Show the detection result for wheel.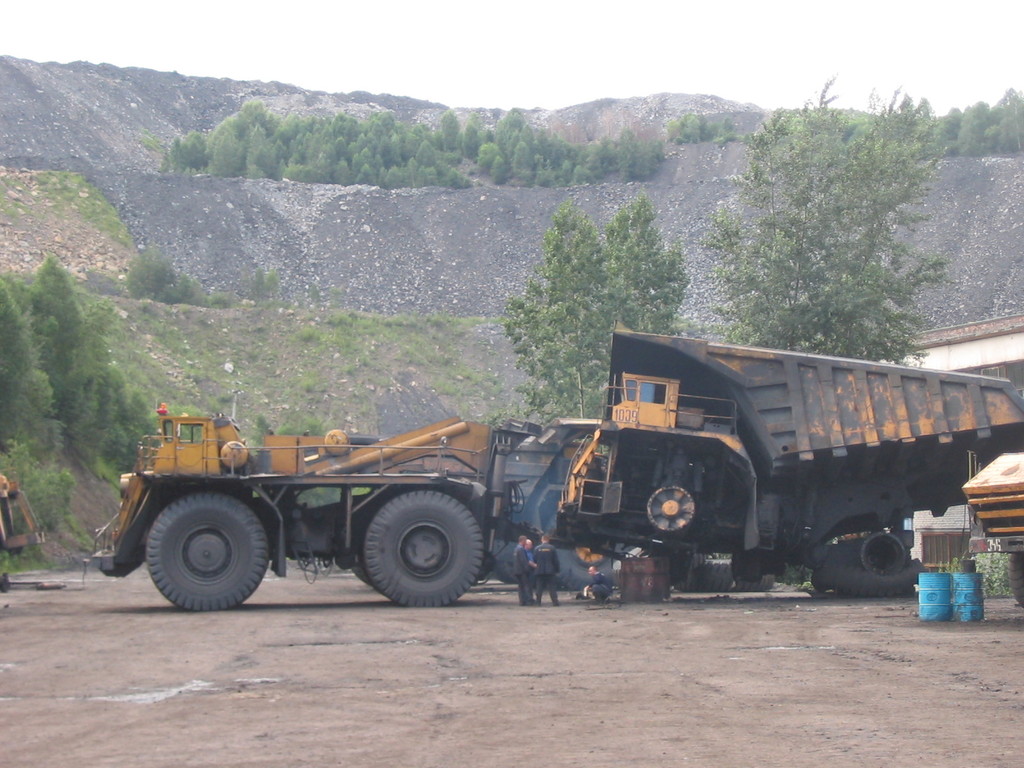
l=816, t=558, r=922, b=595.
